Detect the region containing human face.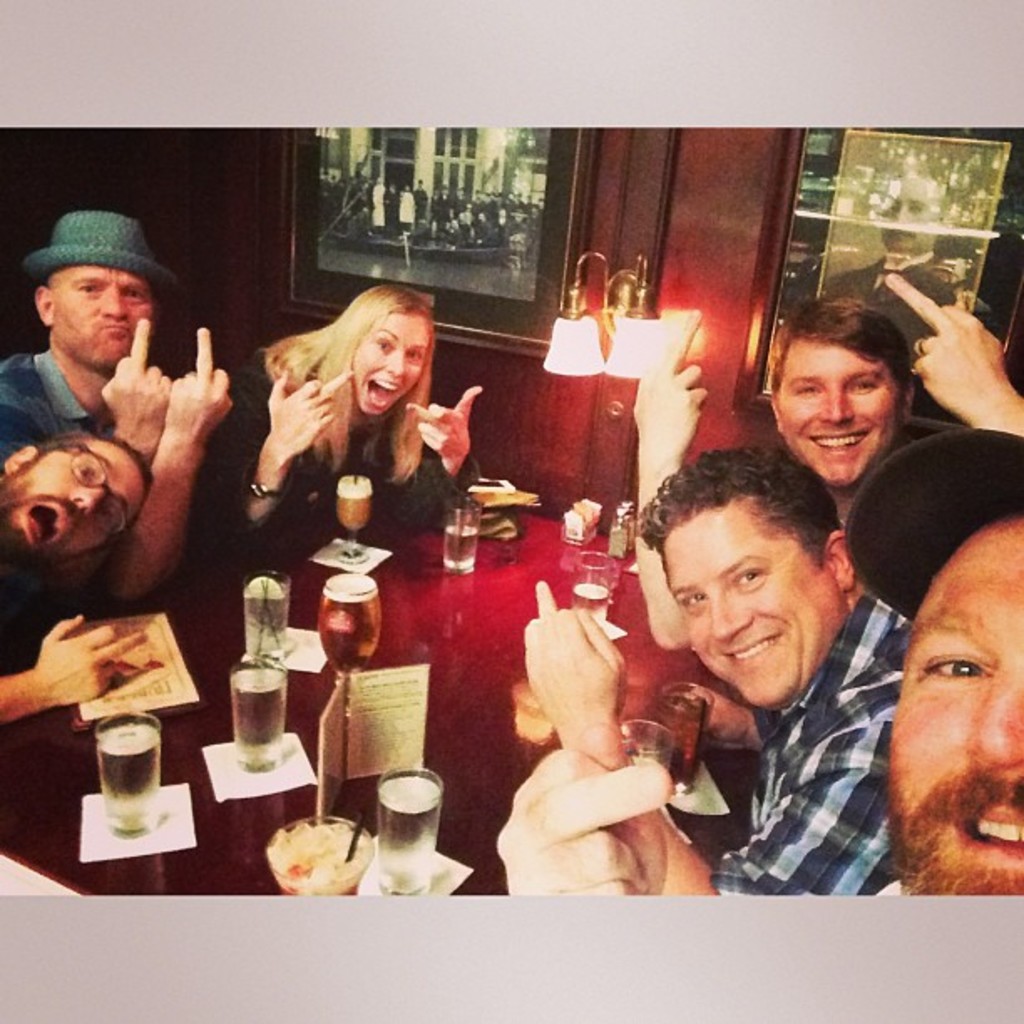
box=[0, 443, 147, 557].
